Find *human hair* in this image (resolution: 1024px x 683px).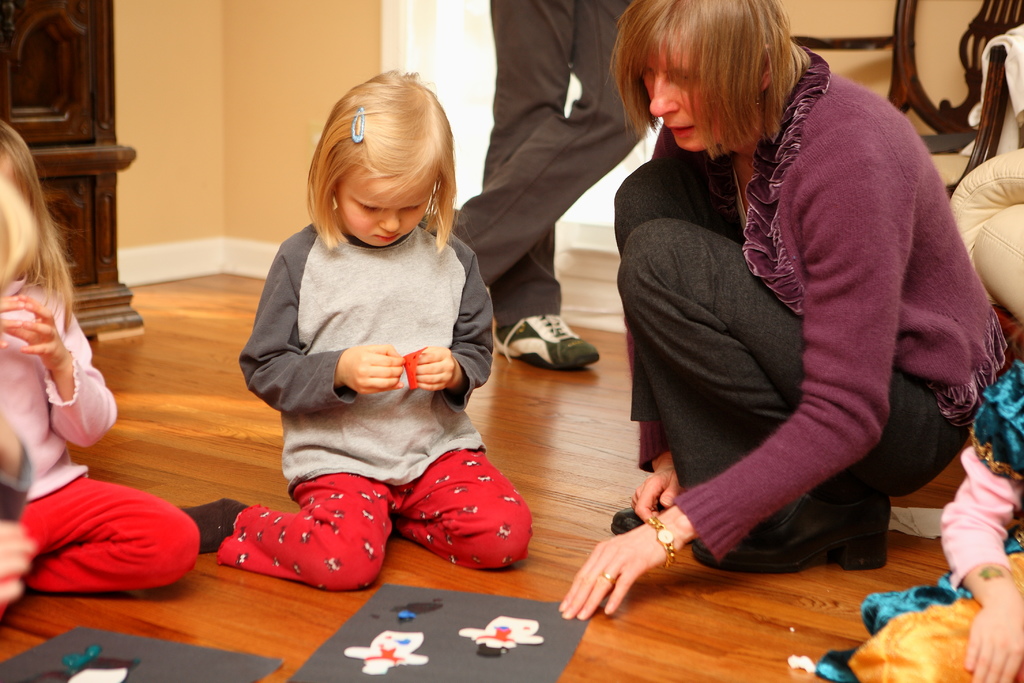
598:0:818:168.
